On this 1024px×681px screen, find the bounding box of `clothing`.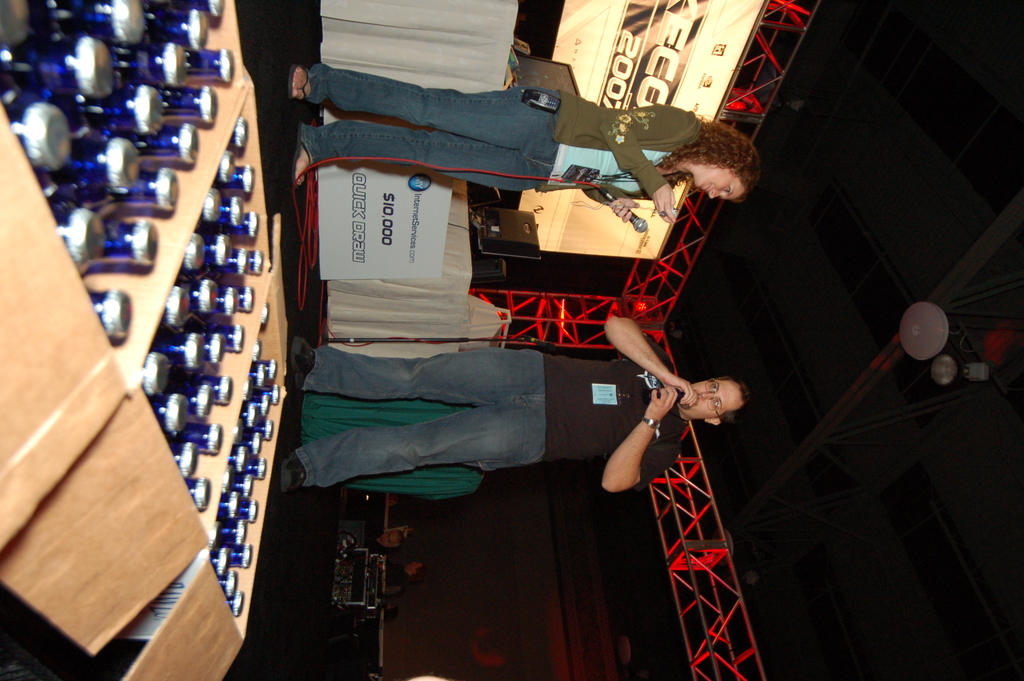
Bounding box: box(308, 63, 696, 210).
